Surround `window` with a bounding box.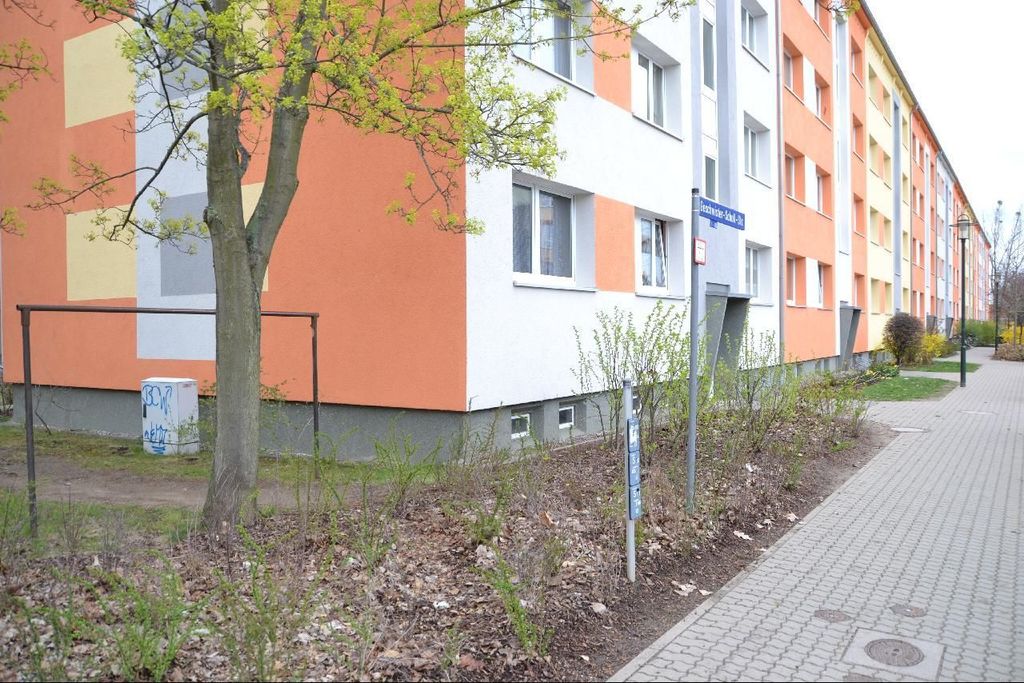
(x1=854, y1=117, x2=866, y2=163).
